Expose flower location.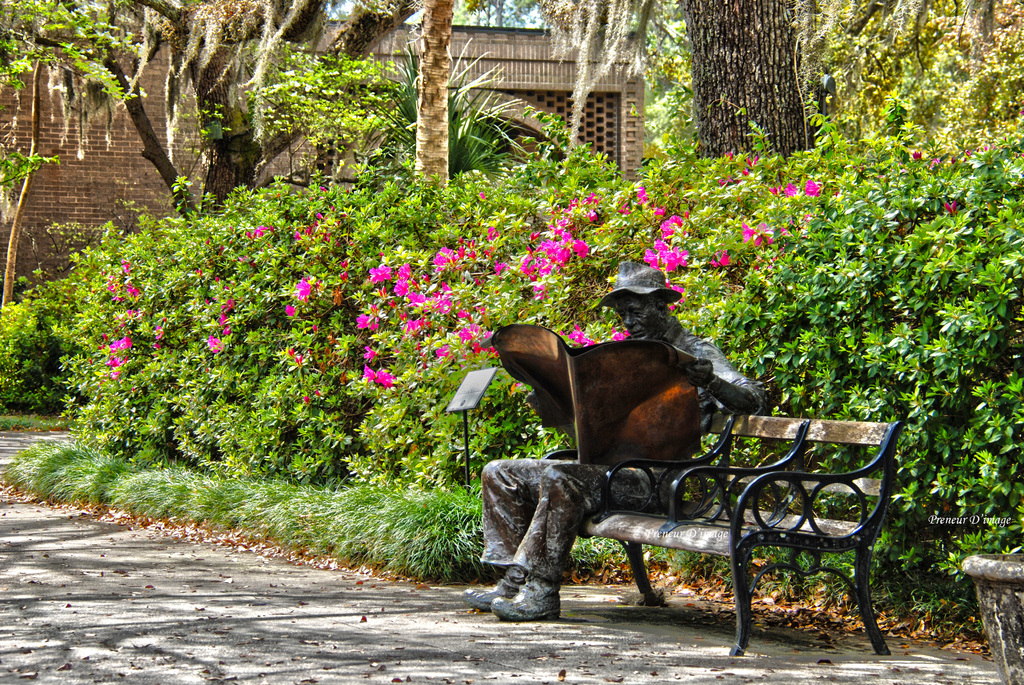
Exposed at crop(374, 370, 393, 384).
